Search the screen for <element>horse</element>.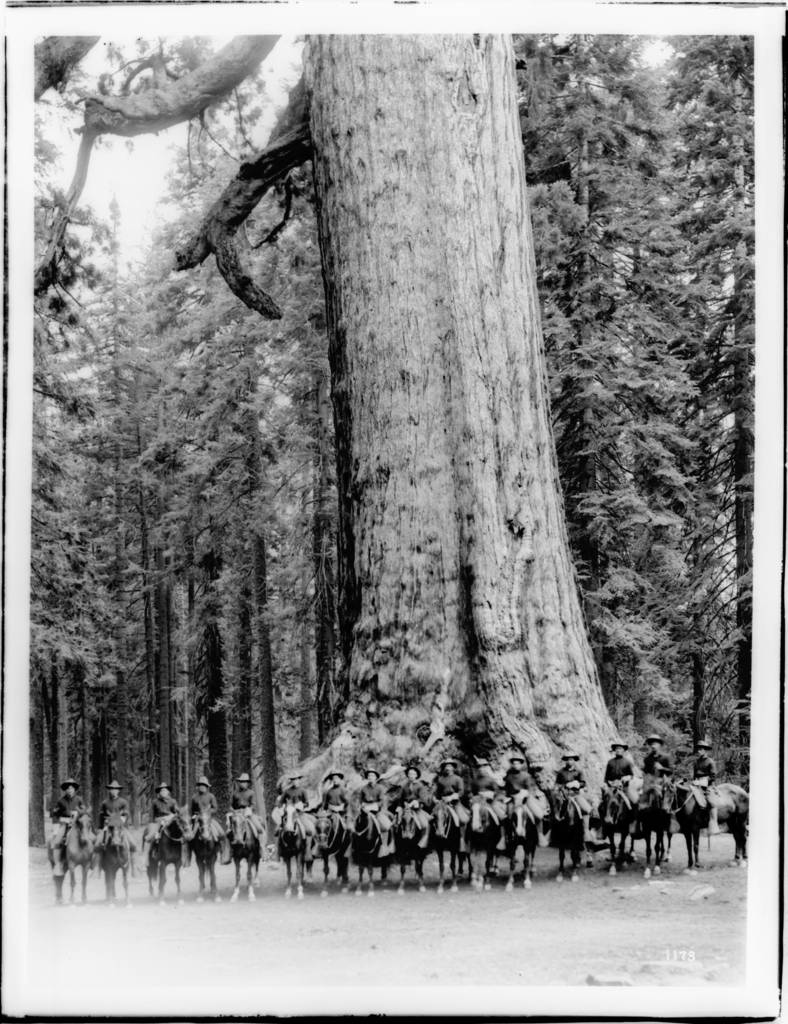
Found at (47,806,98,902).
